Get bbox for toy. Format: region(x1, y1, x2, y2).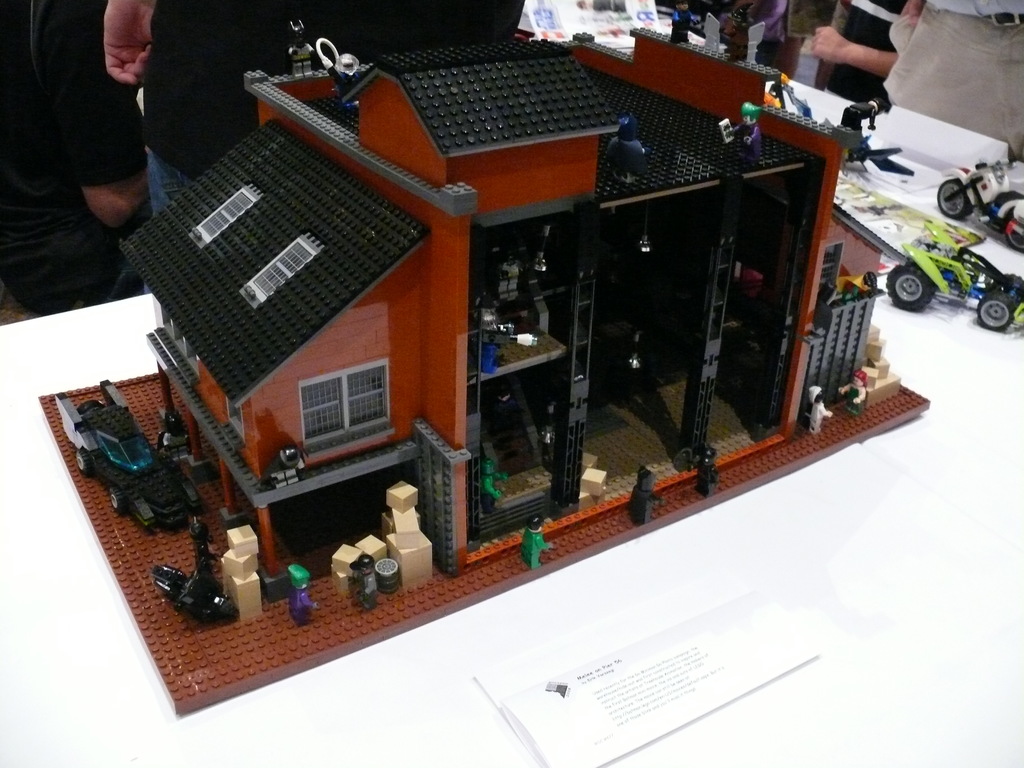
region(520, 519, 551, 570).
